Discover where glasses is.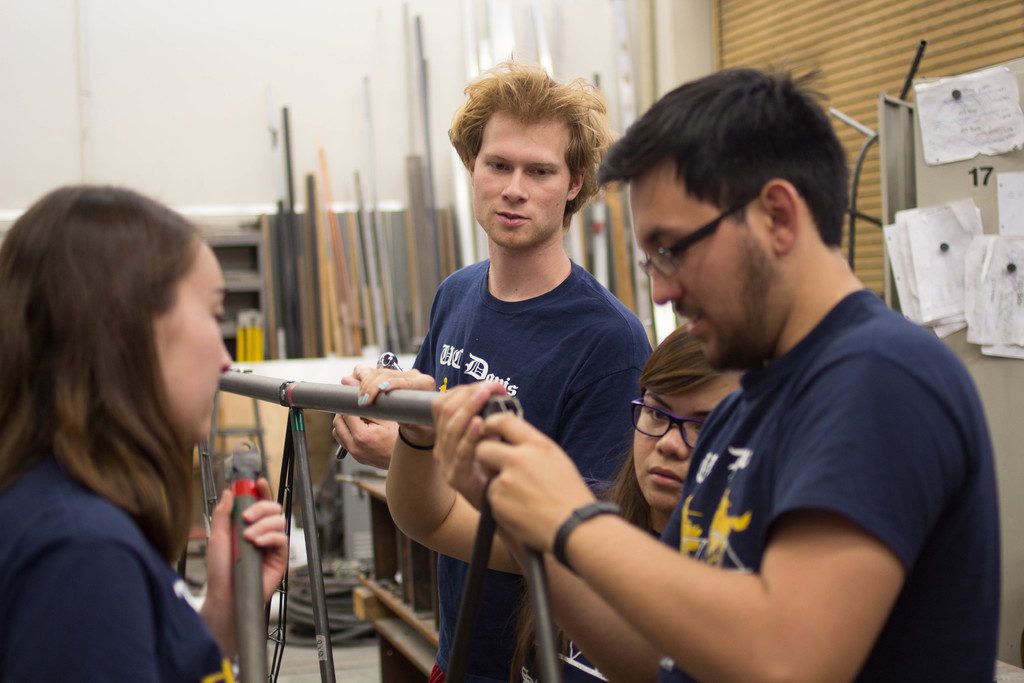
Discovered at Rect(627, 218, 768, 265).
